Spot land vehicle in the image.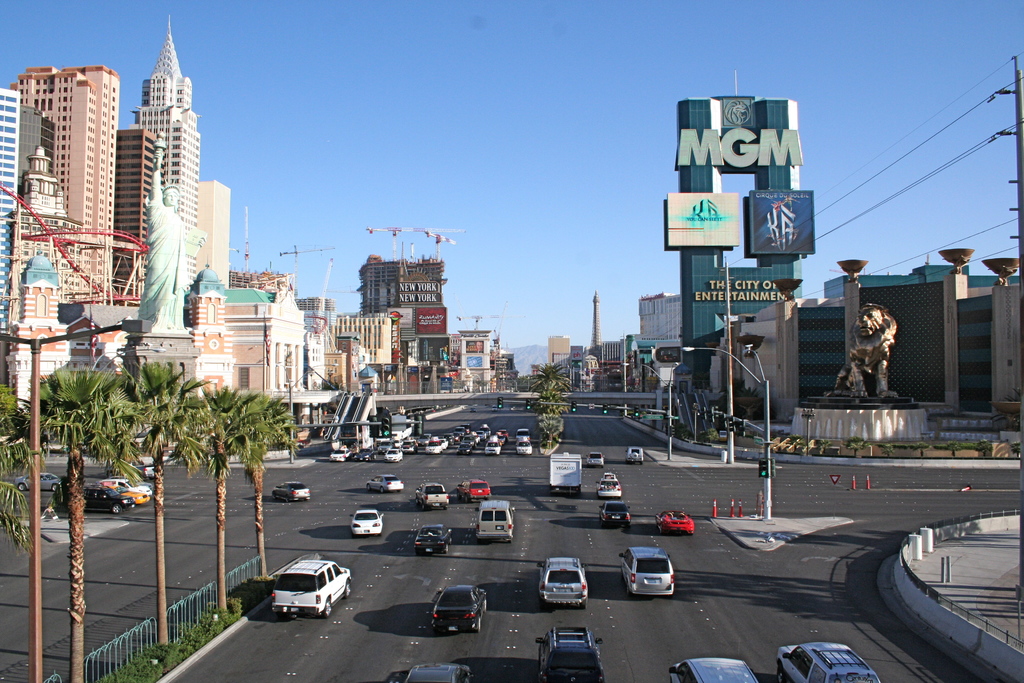
land vehicle found at rect(415, 486, 444, 504).
